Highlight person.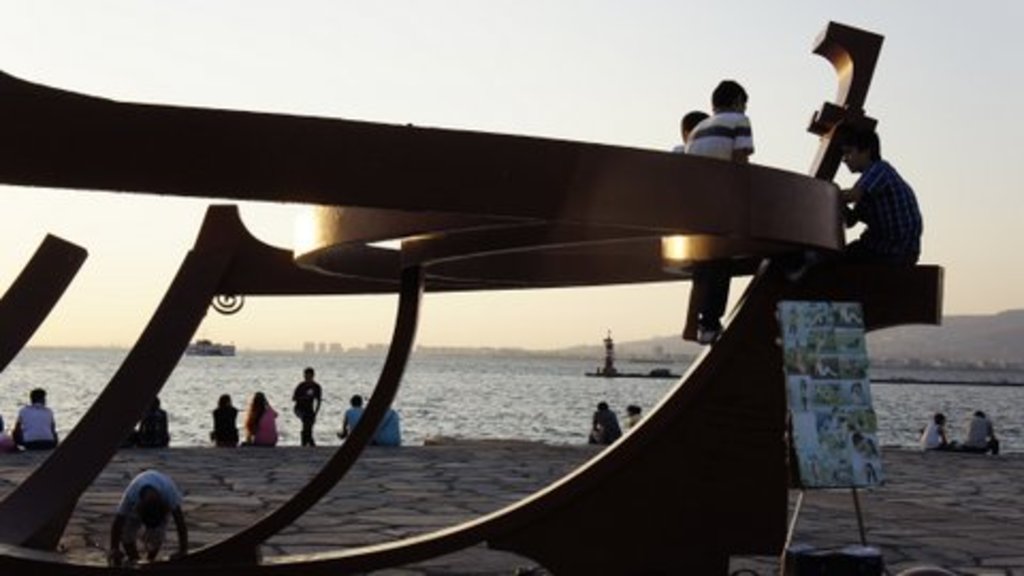
Highlighted region: rect(111, 465, 179, 561).
